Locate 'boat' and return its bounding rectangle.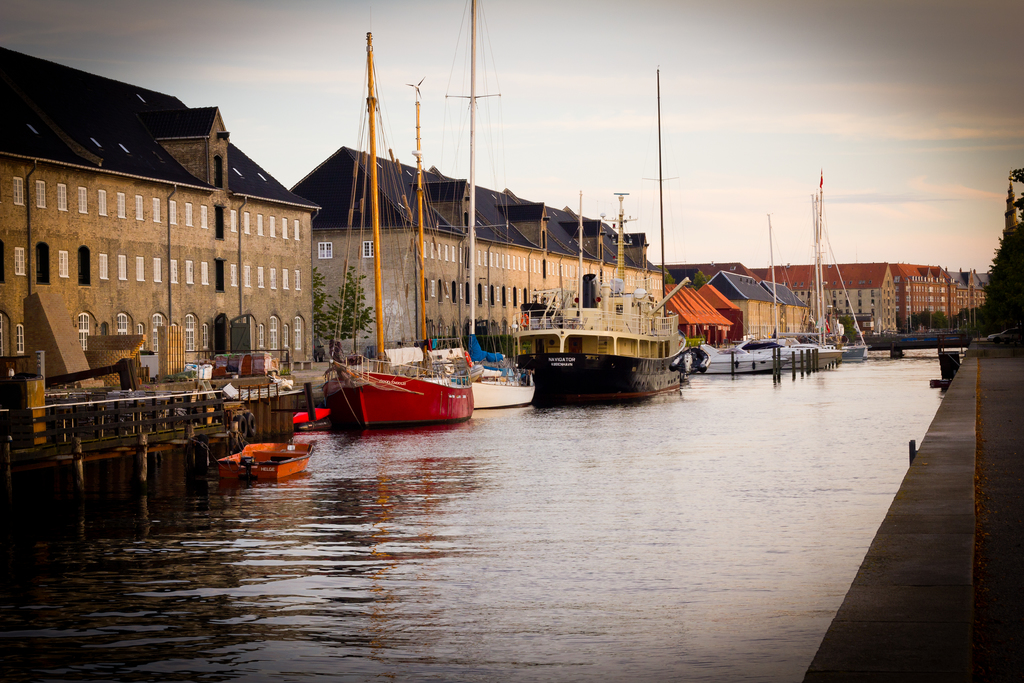
detection(211, 428, 304, 481).
